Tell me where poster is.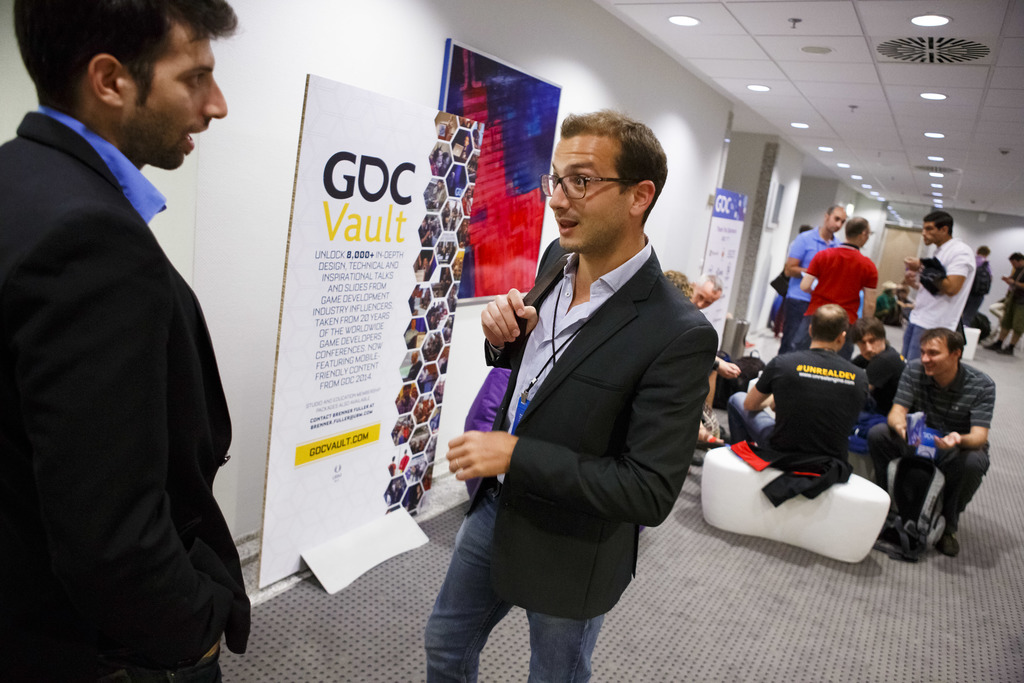
poster is at BBox(717, 186, 749, 347).
